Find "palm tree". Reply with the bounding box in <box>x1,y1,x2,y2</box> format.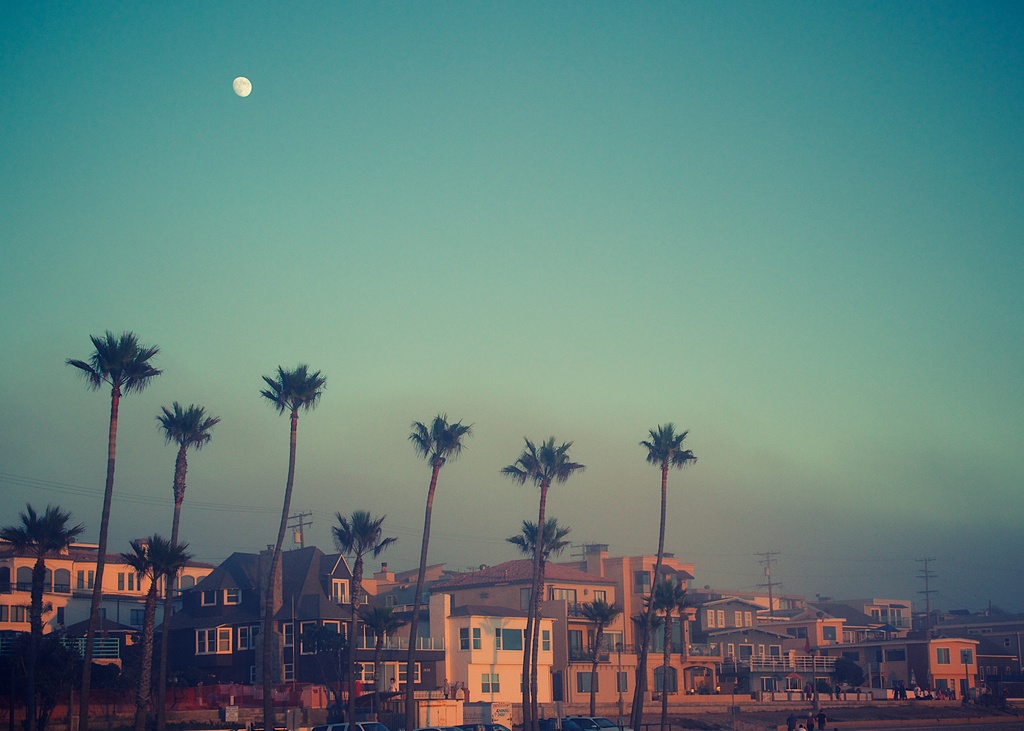
<box>508,439,575,711</box>.
